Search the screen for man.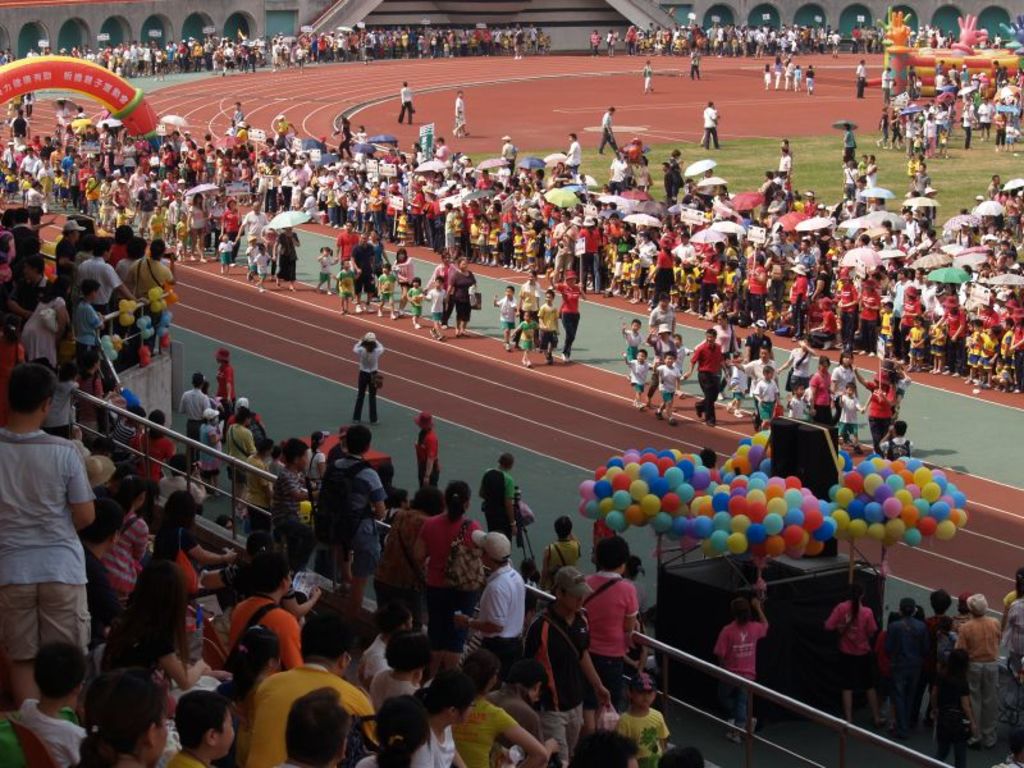
Found at <region>690, 46, 705, 79</region>.
